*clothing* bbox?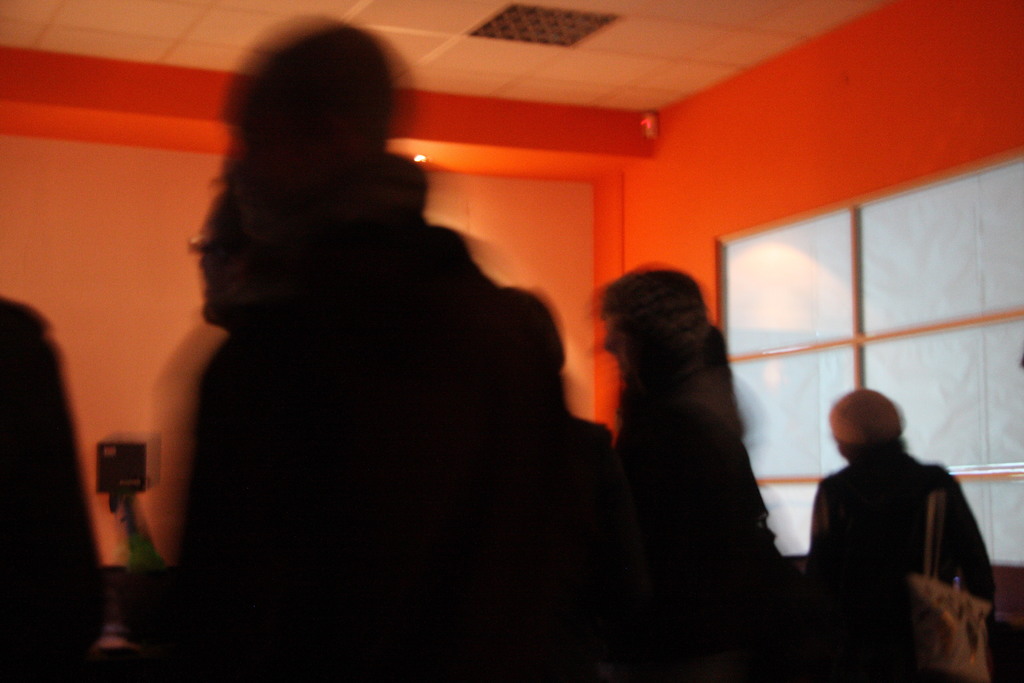
Rect(809, 454, 996, 618)
